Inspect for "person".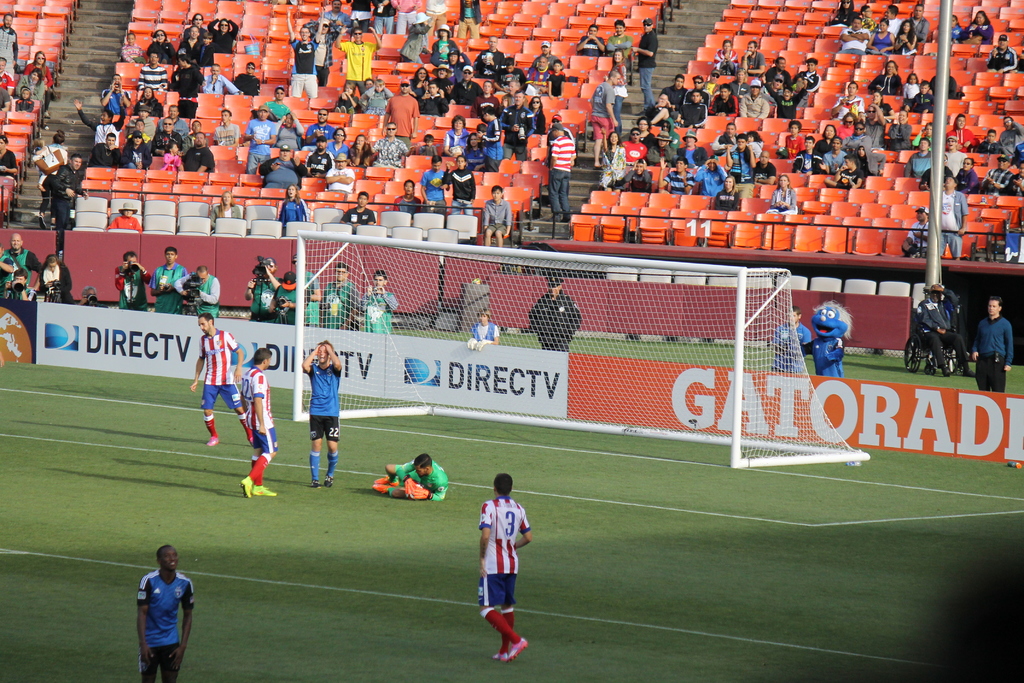
Inspection: box(114, 251, 154, 310).
